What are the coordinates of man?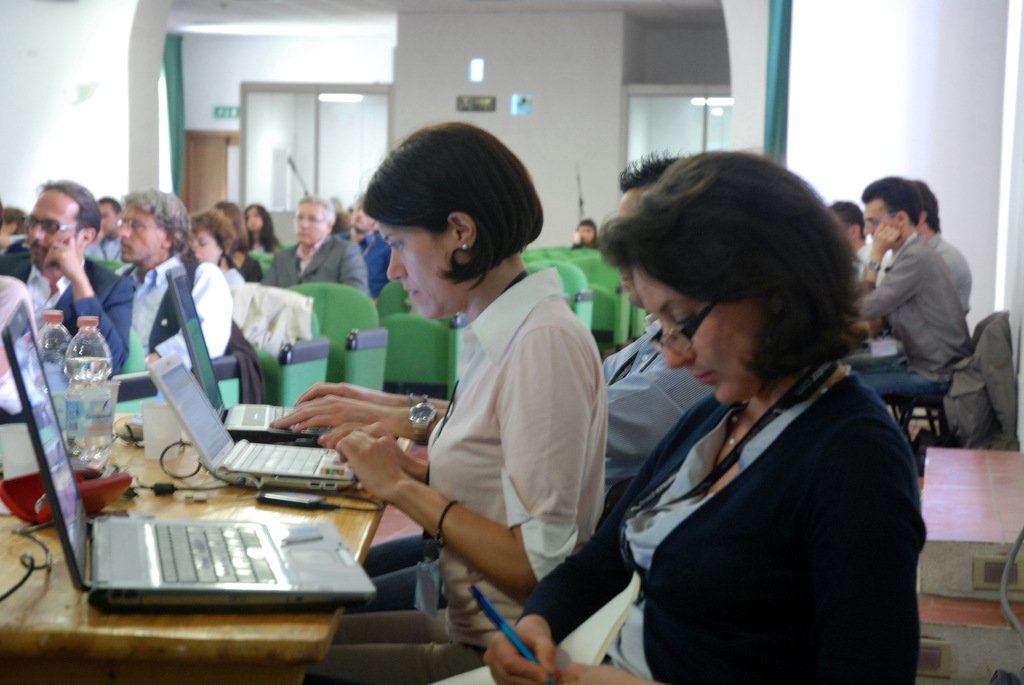
<region>337, 191, 392, 305</region>.
